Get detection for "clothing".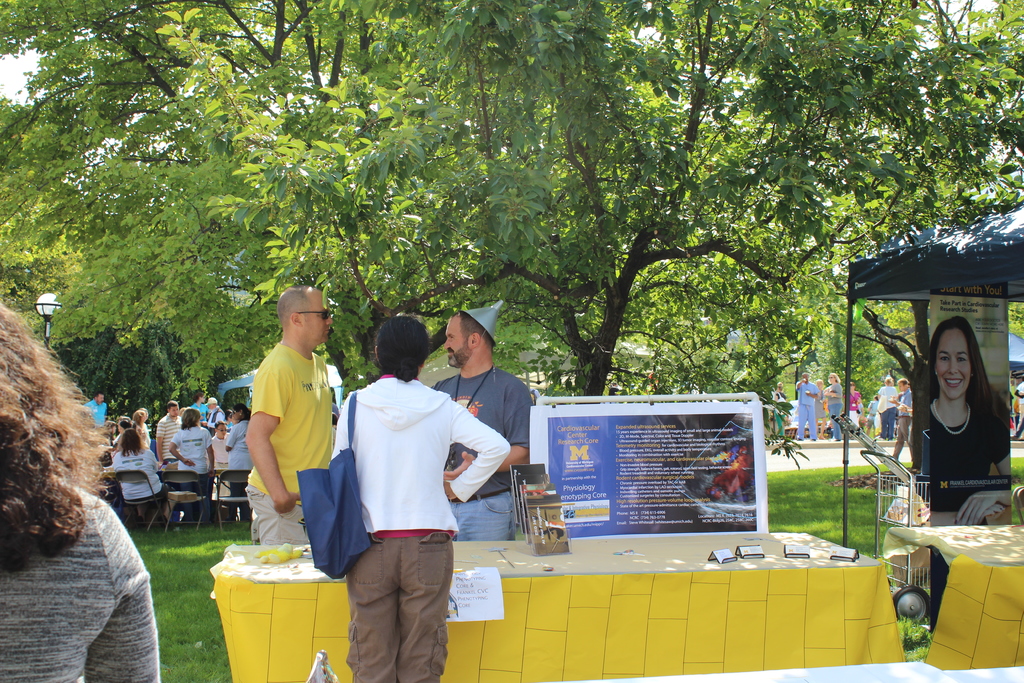
Detection: BBox(335, 349, 479, 660).
